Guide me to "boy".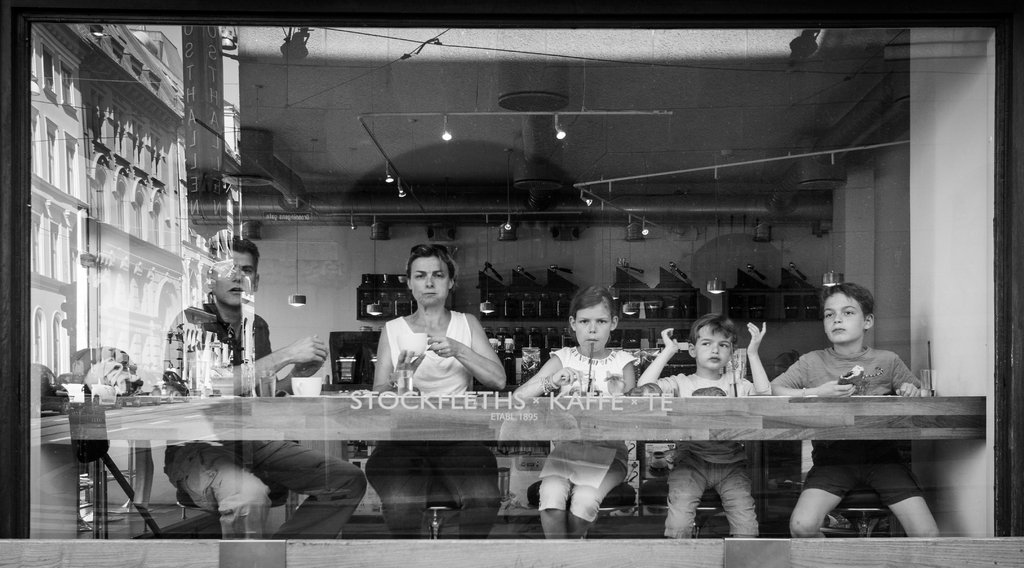
Guidance: (x1=157, y1=233, x2=366, y2=539).
